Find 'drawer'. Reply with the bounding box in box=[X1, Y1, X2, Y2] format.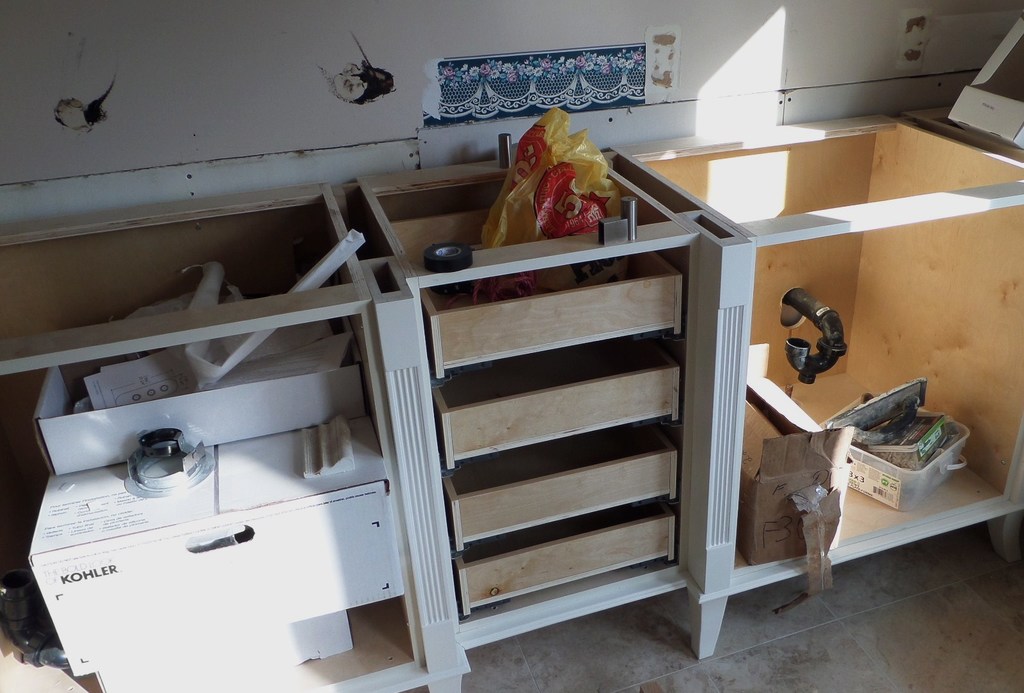
box=[455, 504, 675, 618].
